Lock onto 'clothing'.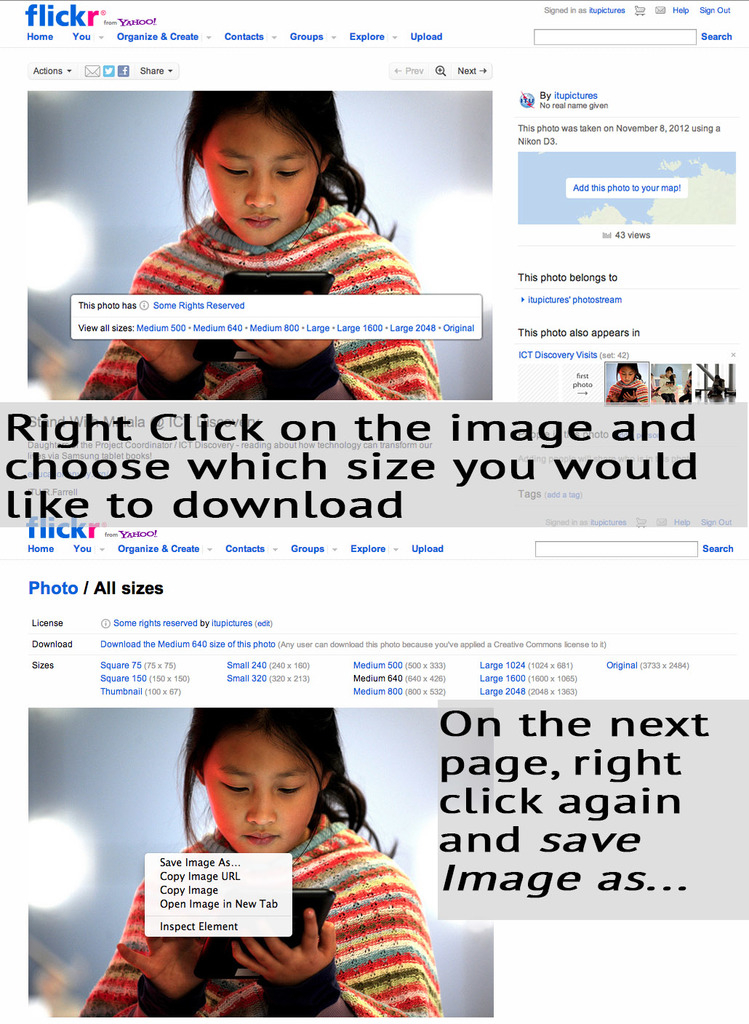
Locked: x1=124, y1=807, x2=444, y2=1016.
